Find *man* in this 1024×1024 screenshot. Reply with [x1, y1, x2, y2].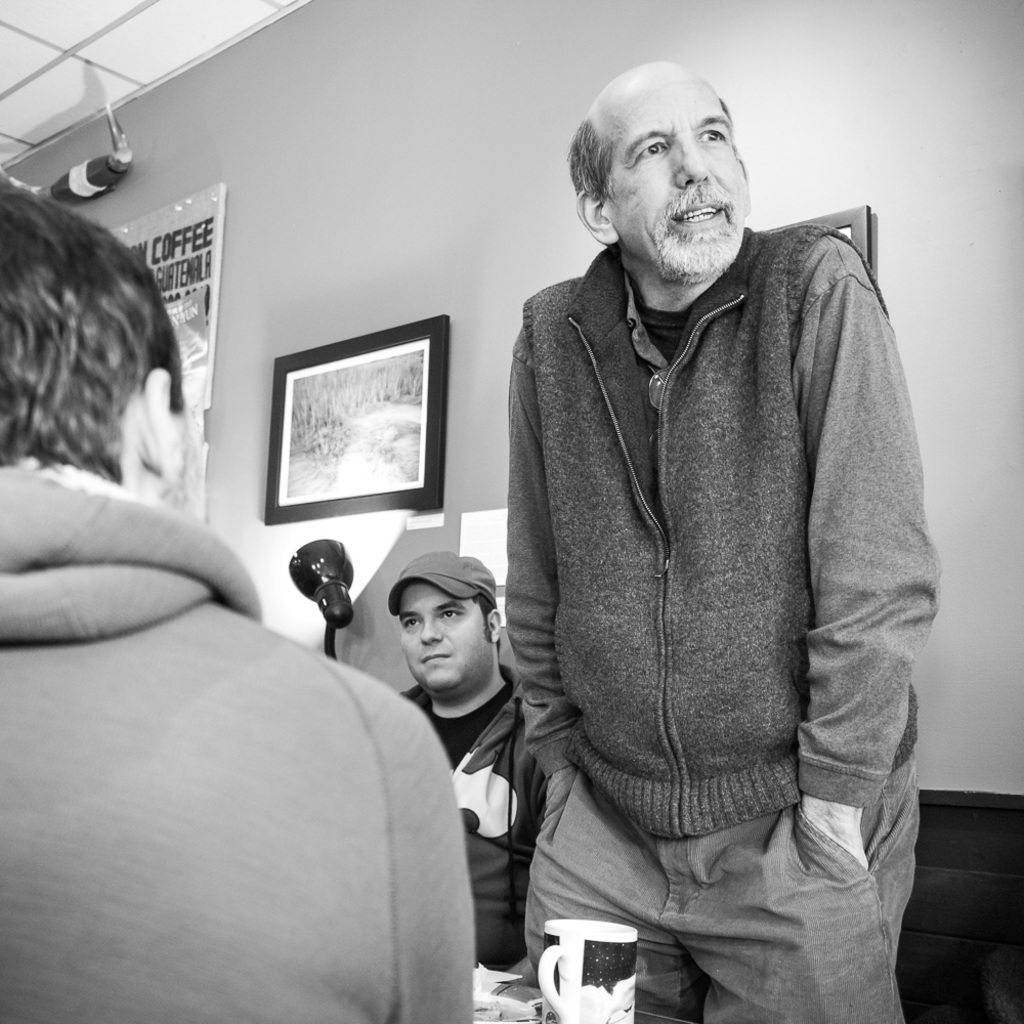
[495, 52, 954, 1023].
